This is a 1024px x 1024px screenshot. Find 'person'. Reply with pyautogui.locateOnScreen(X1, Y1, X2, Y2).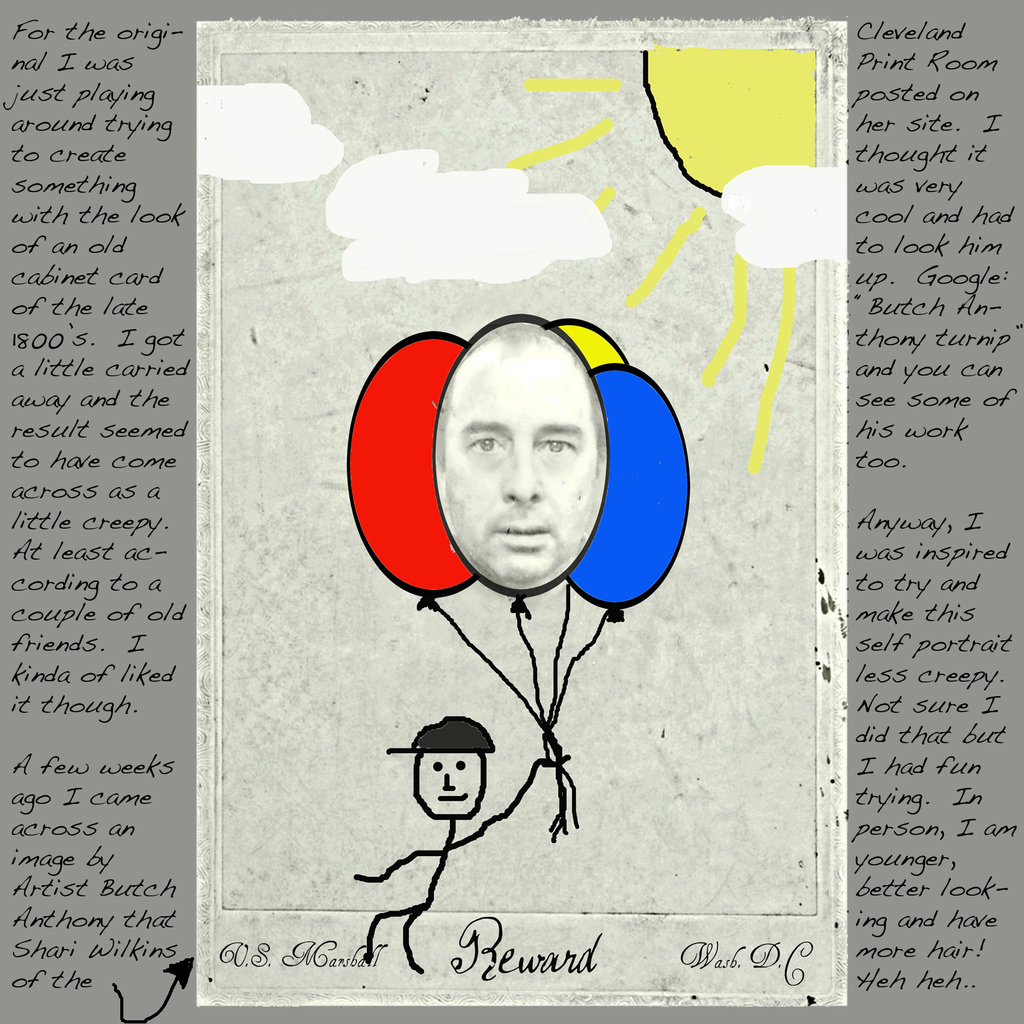
pyautogui.locateOnScreen(438, 323, 607, 588).
